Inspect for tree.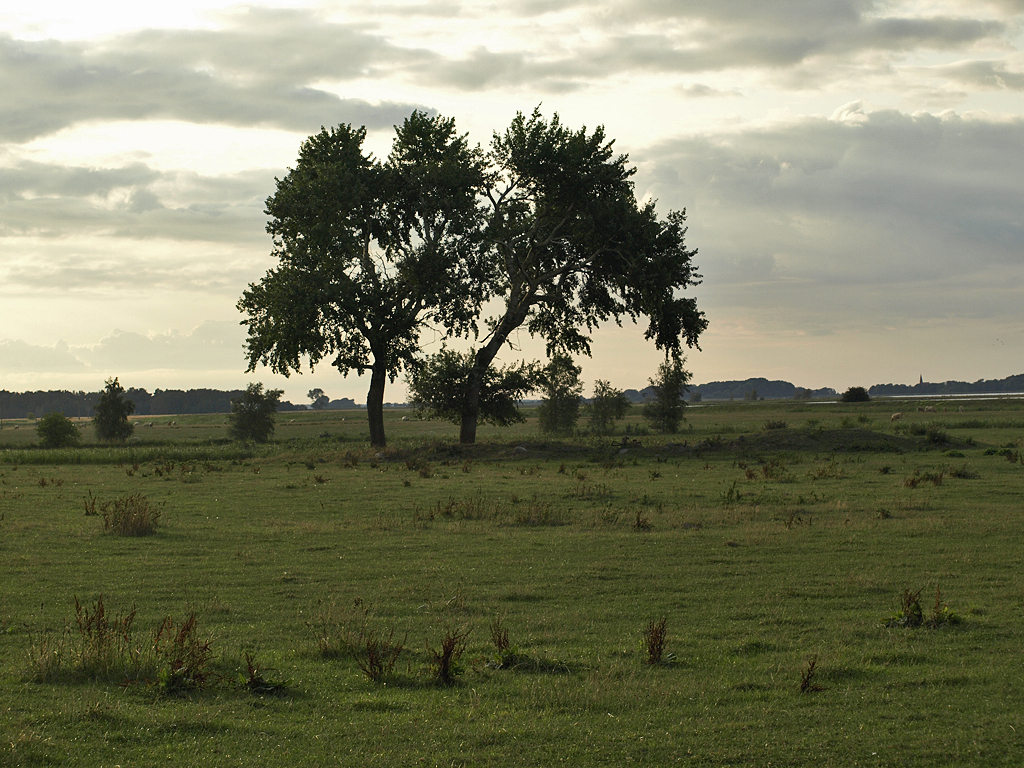
Inspection: (93, 369, 130, 448).
